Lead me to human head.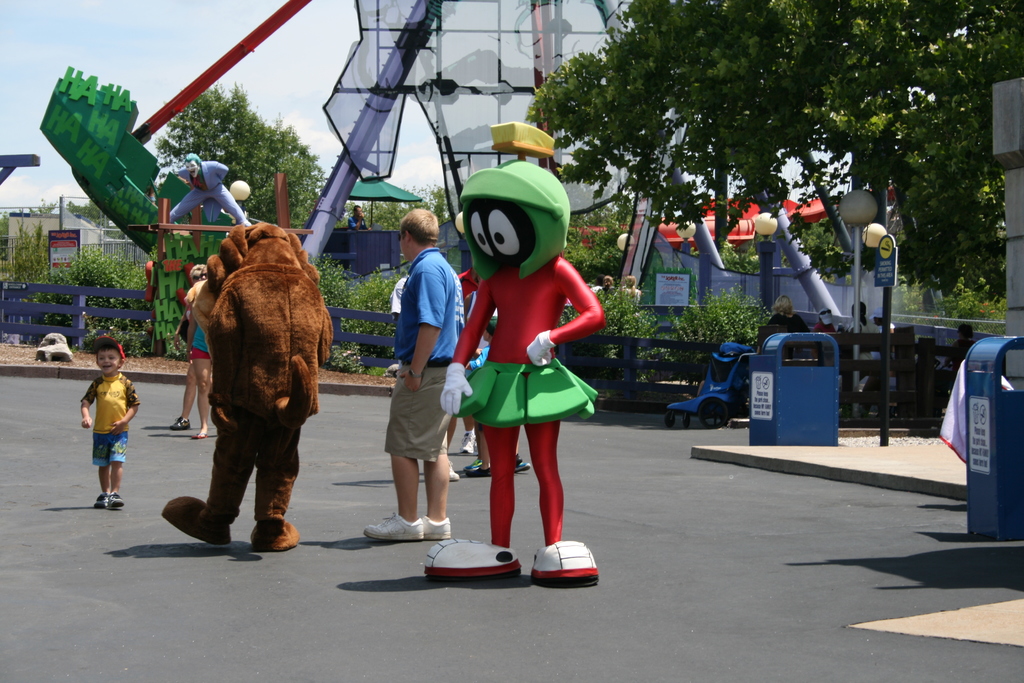
Lead to (x1=872, y1=309, x2=886, y2=327).
